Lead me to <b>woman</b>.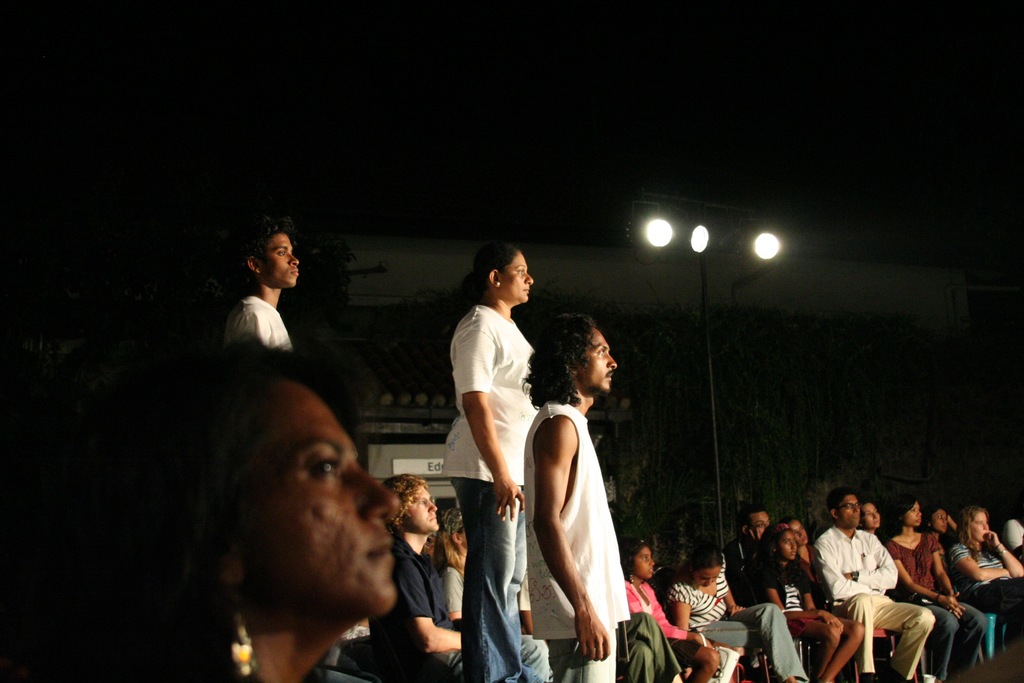
Lead to 431/514/470/625.
